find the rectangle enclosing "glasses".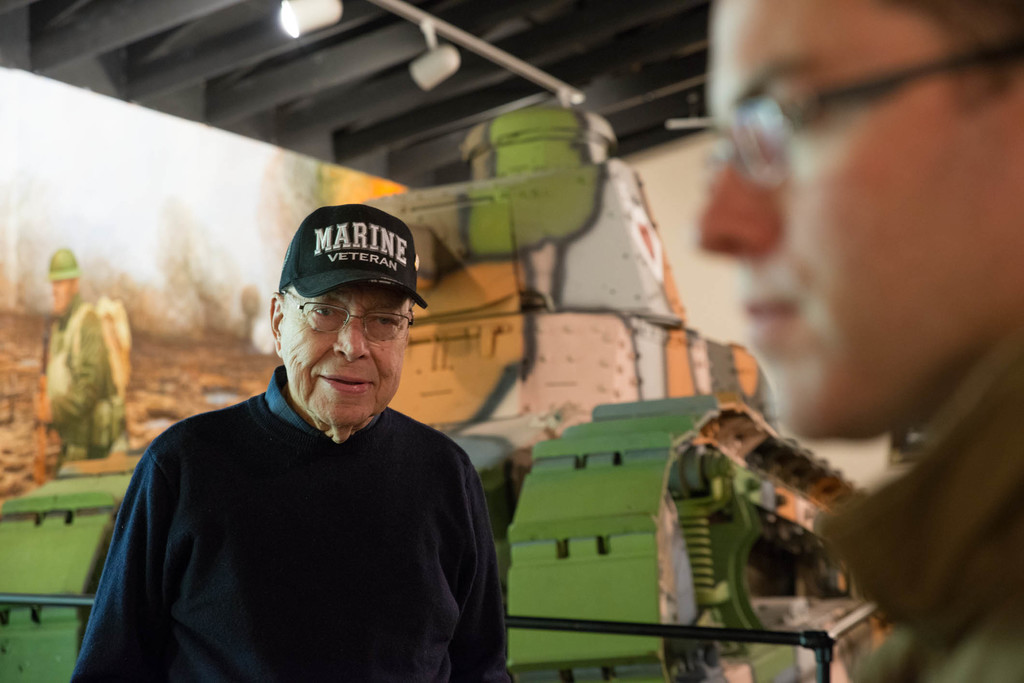
BBox(283, 290, 413, 340).
